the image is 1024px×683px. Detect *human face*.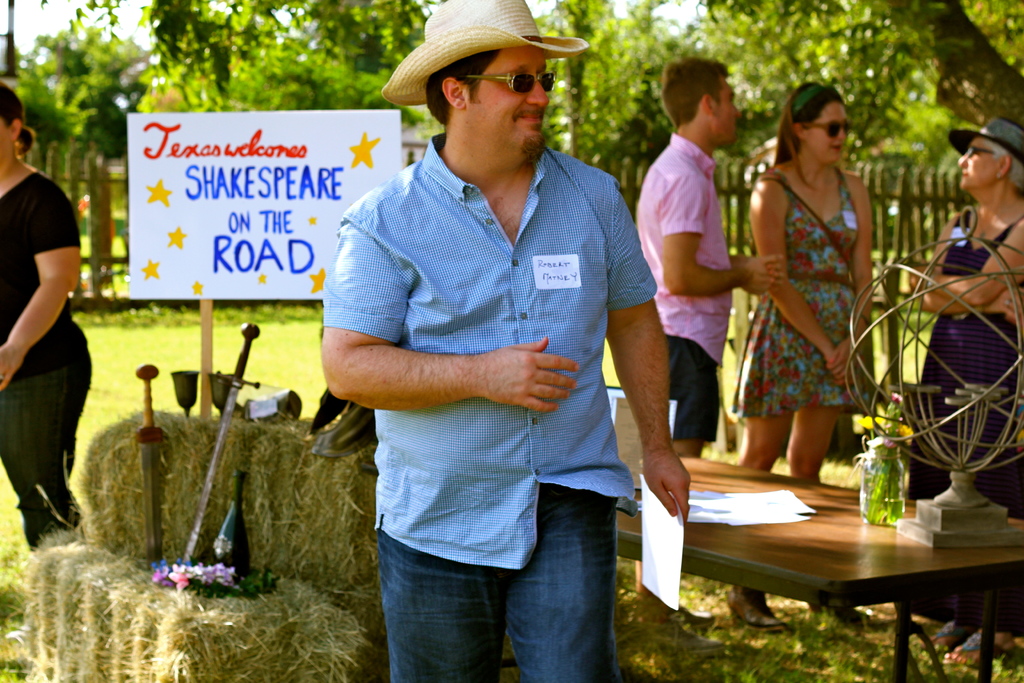
Detection: <region>804, 97, 854, 160</region>.
